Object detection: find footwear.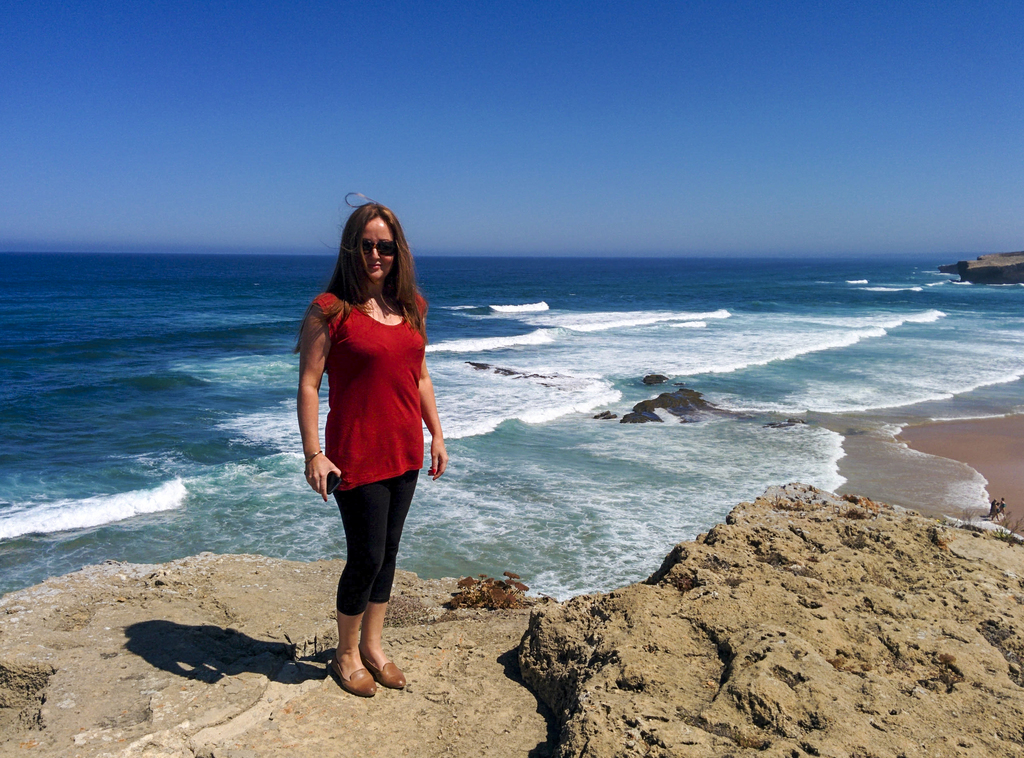
<bbox>357, 644, 406, 690</bbox>.
